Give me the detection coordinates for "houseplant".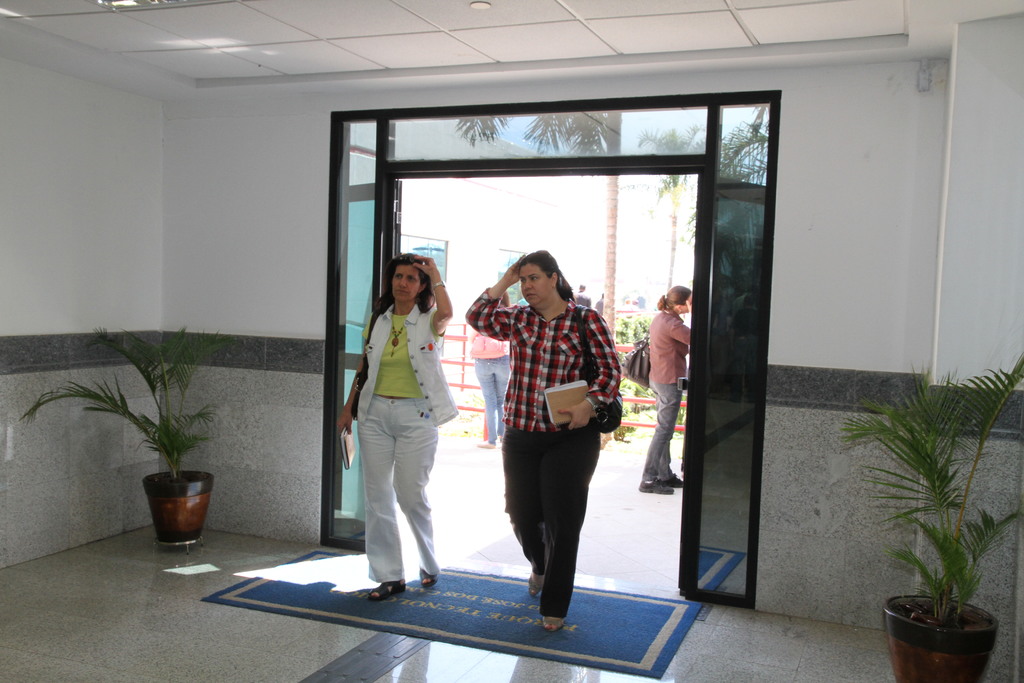
(left=845, top=356, right=1023, bottom=682).
